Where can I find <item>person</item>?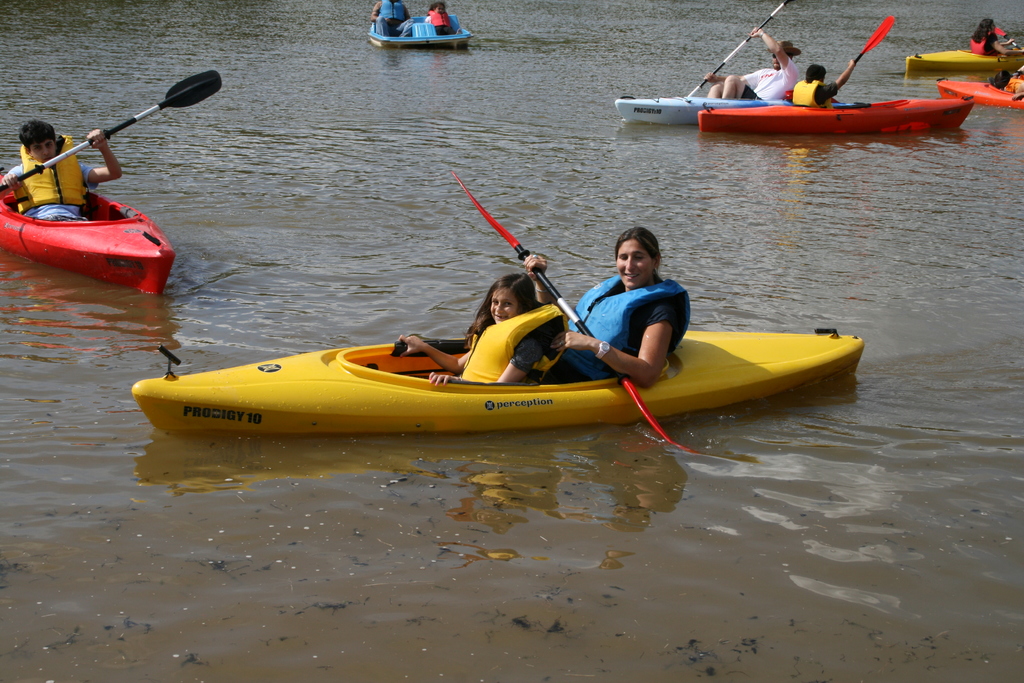
You can find it at <box>588,213,711,375</box>.
